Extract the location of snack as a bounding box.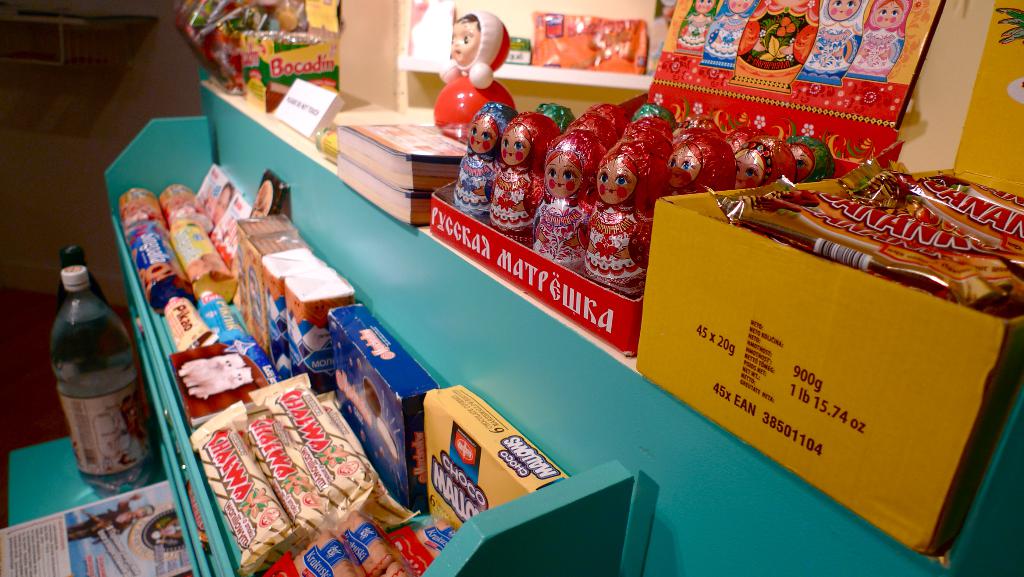
x1=165, y1=297, x2=221, y2=353.
